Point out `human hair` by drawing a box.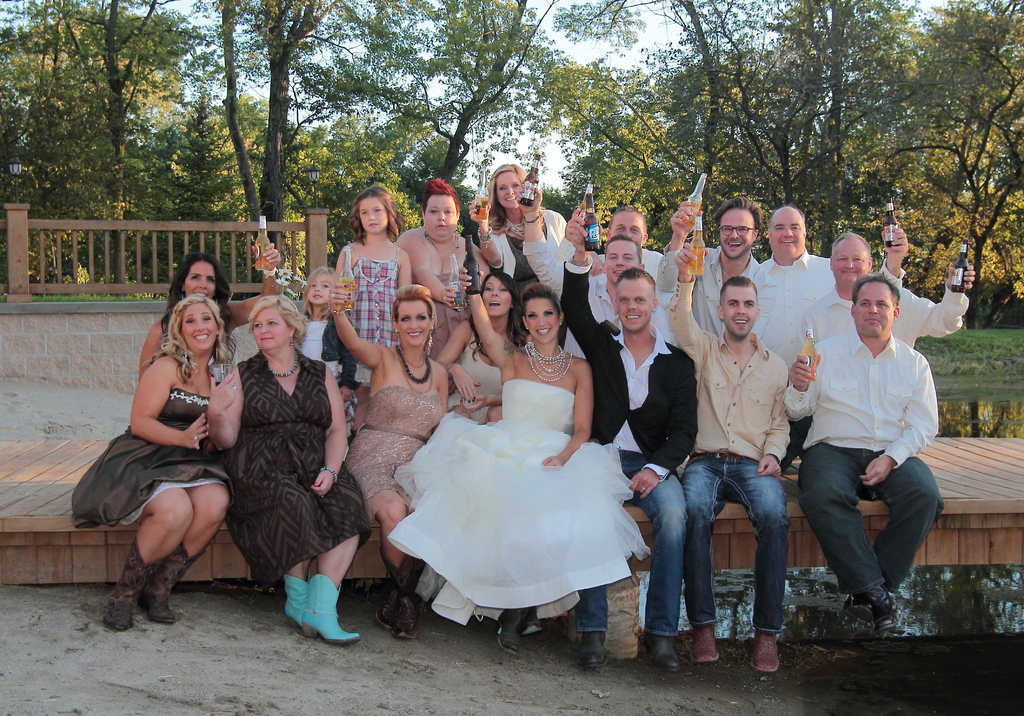
BBox(349, 187, 405, 247).
